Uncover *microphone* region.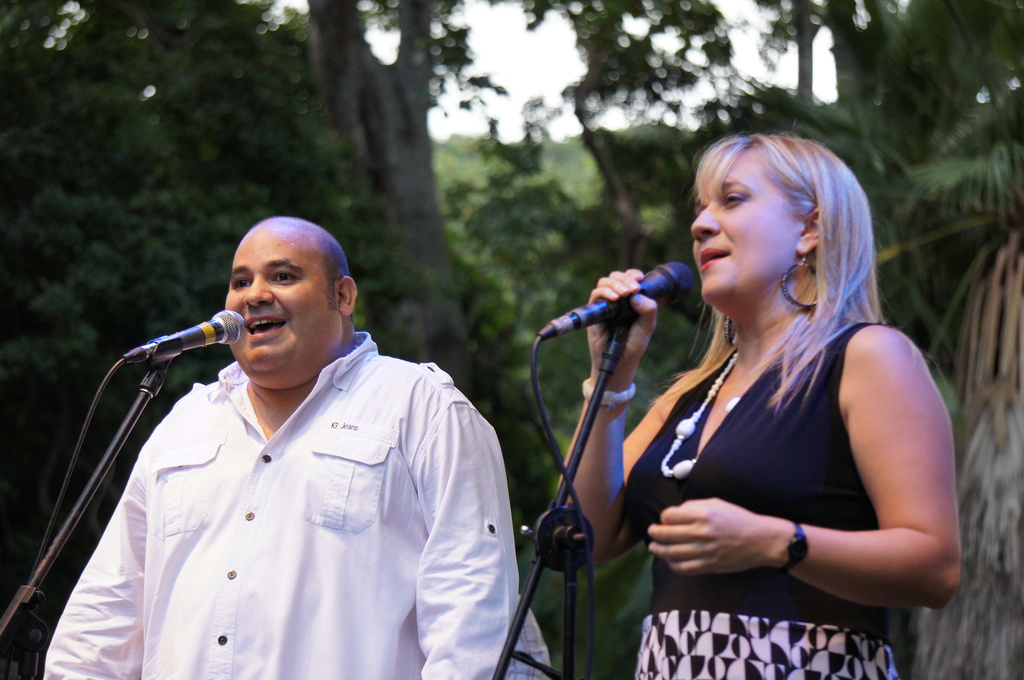
Uncovered: bbox=[113, 305, 252, 366].
